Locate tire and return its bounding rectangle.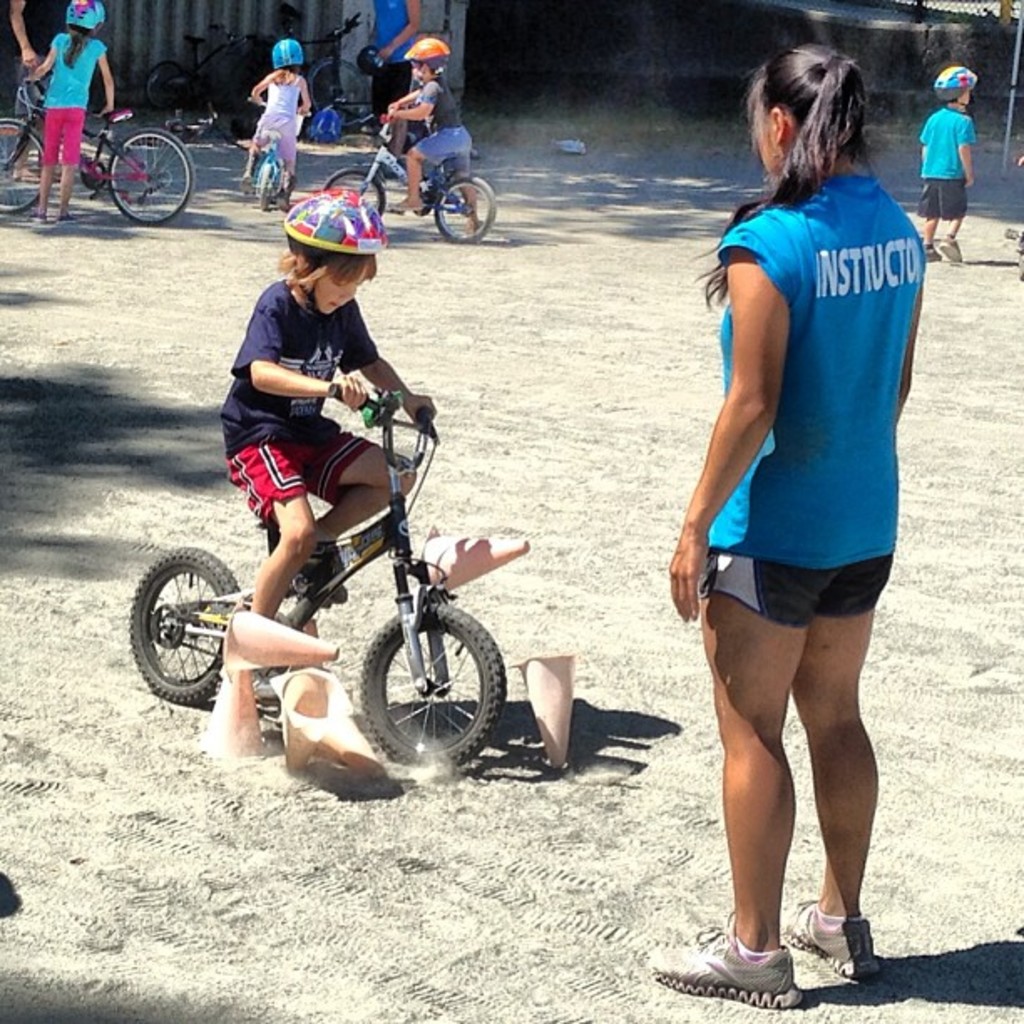
351,599,507,766.
